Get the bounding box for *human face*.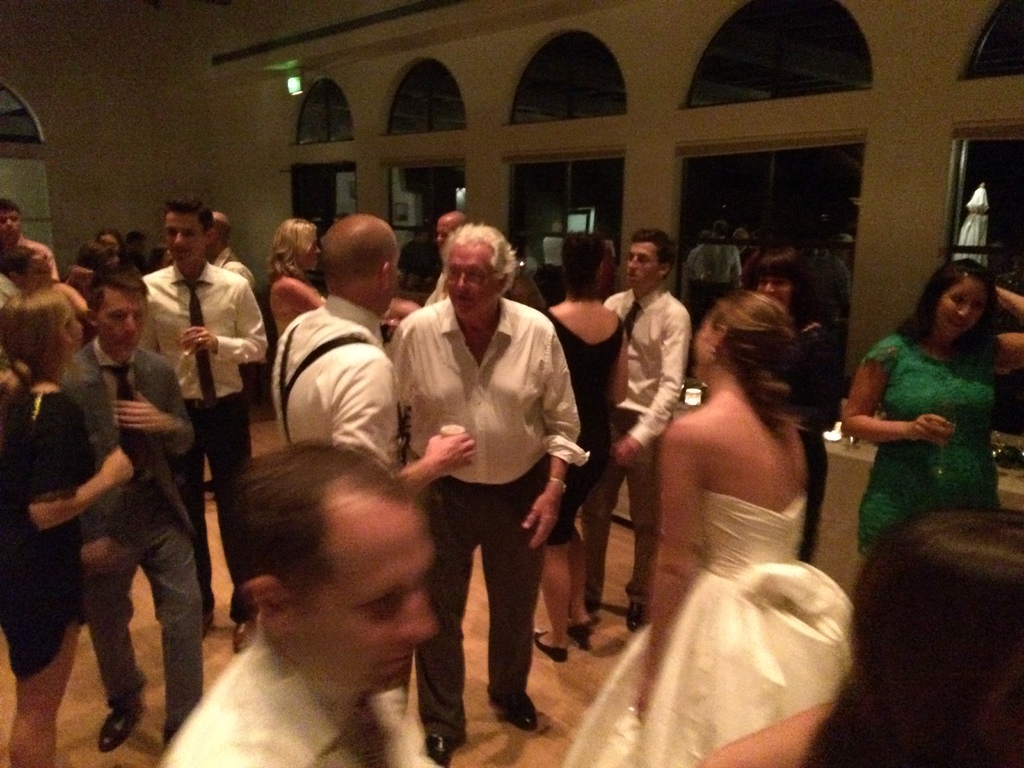
bbox(165, 209, 207, 266).
